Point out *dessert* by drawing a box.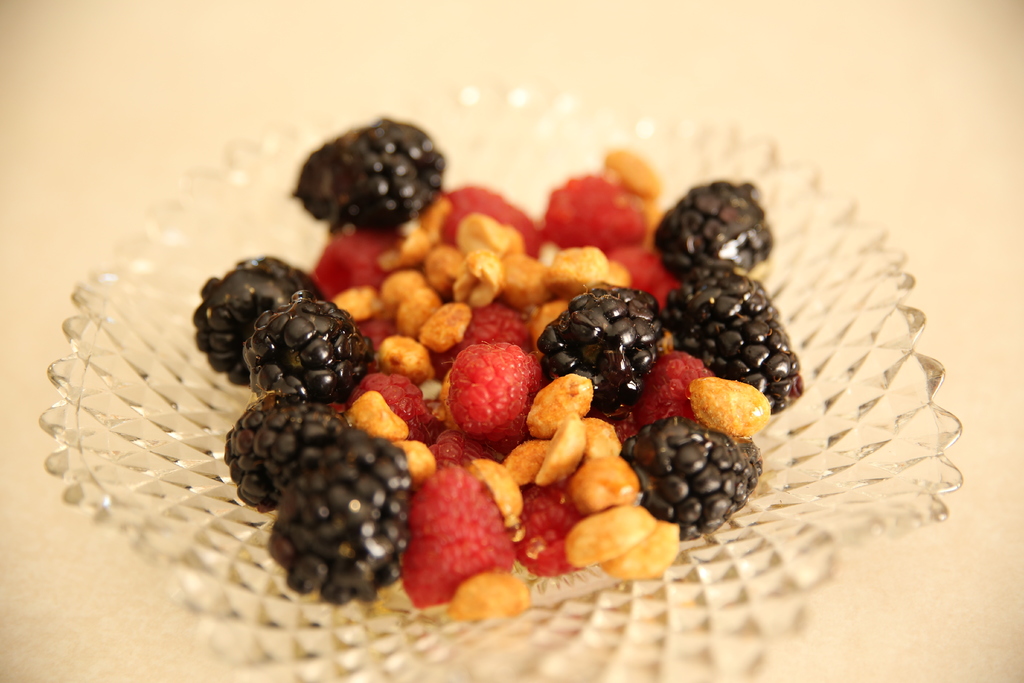
x1=228 y1=394 x2=347 y2=513.
